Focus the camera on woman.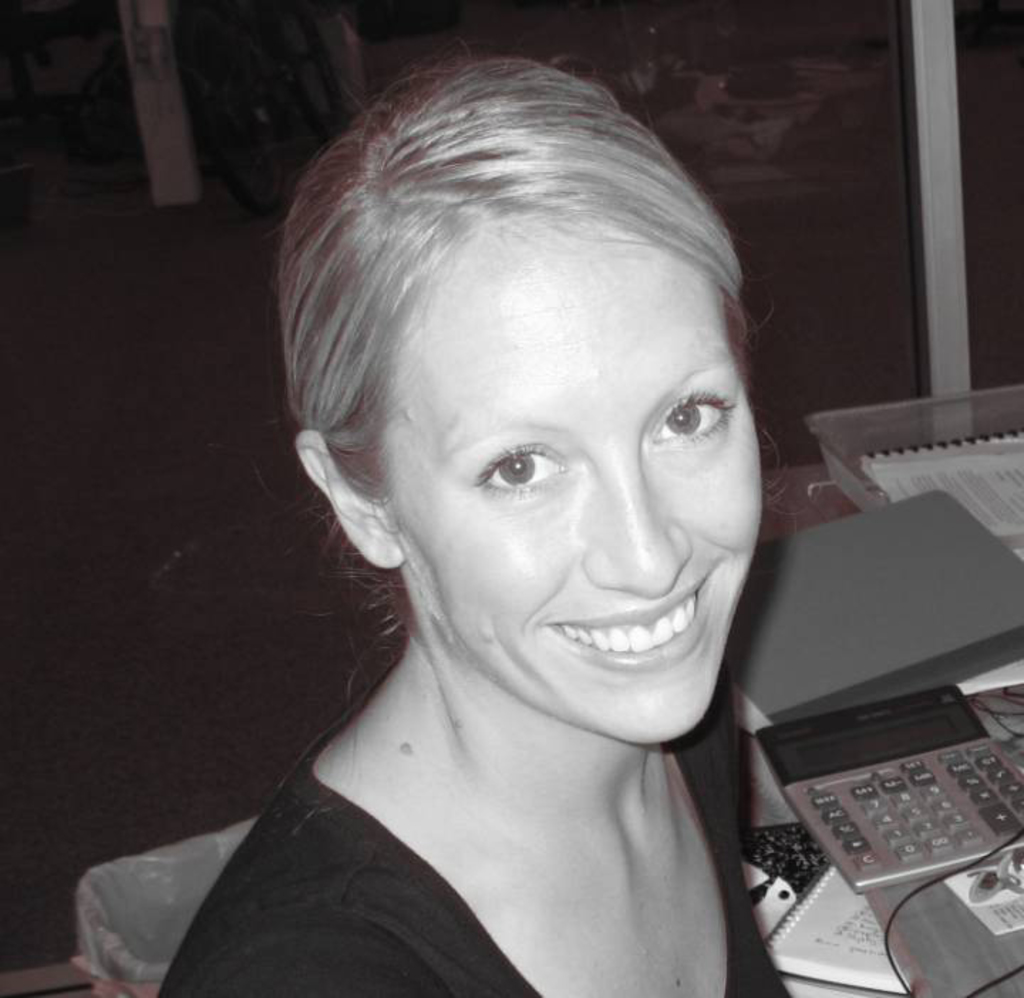
Focus region: l=175, t=45, r=839, b=989.
